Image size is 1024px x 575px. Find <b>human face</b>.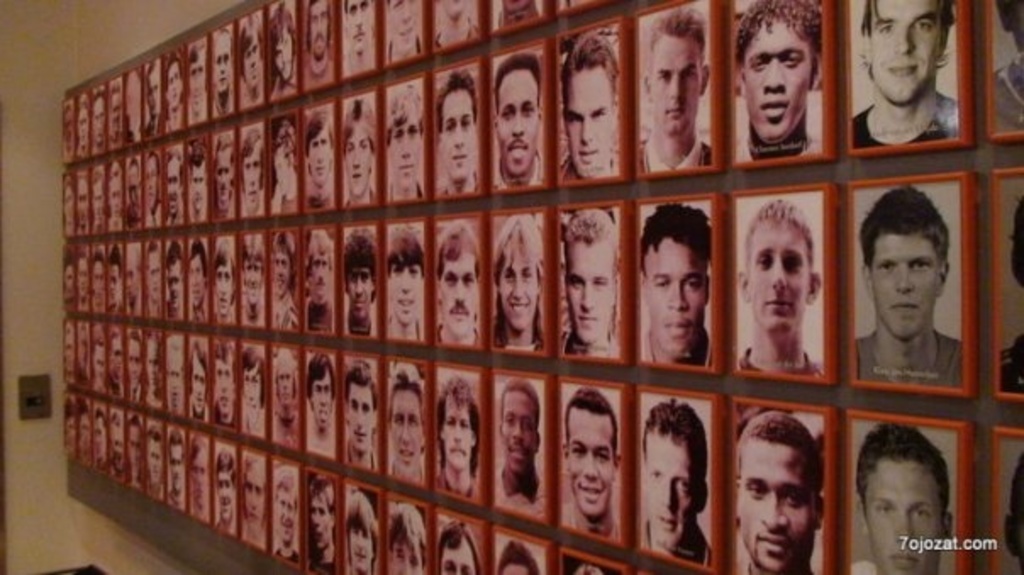
region(351, 526, 373, 565).
